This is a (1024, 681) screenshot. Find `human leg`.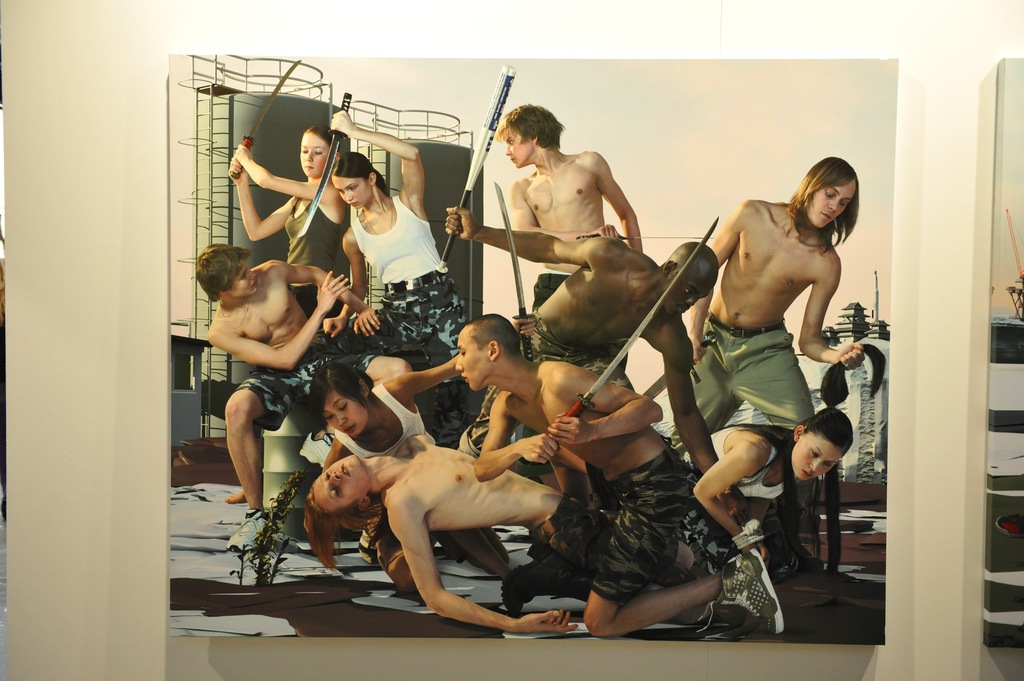
Bounding box: (372, 524, 419, 597).
